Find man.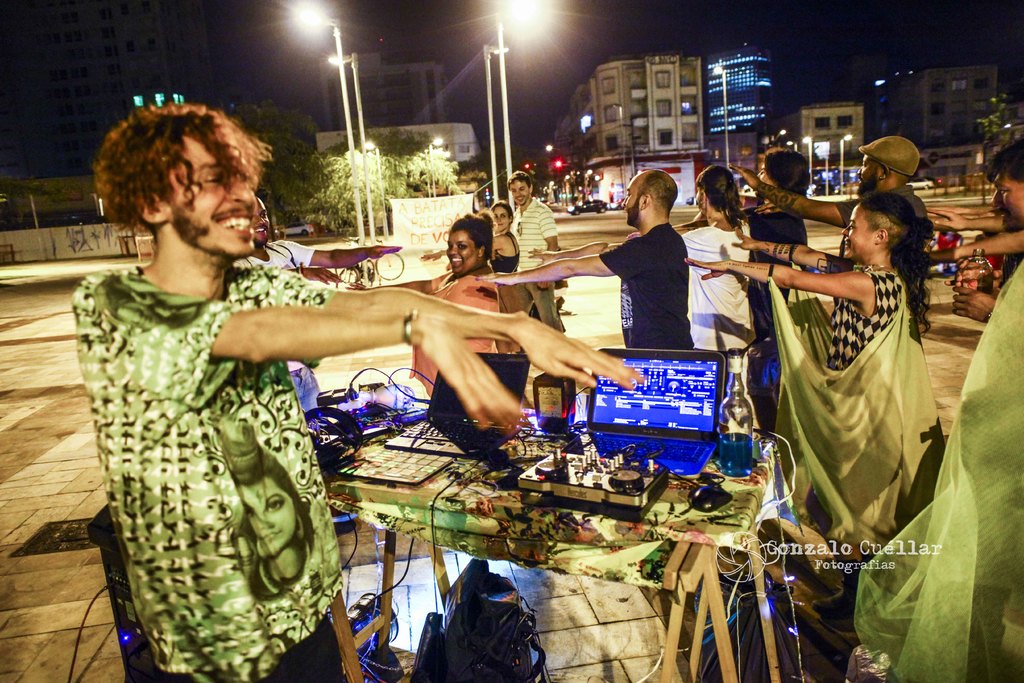
Rect(72, 107, 643, 682).
